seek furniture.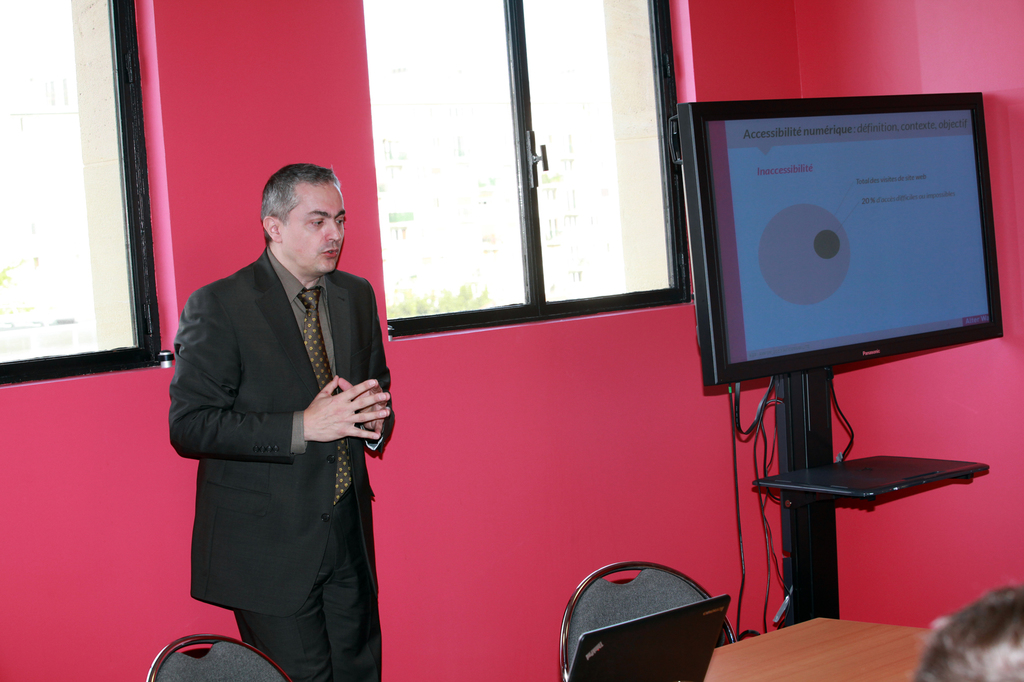
rect(703, 614, 928, 681).
